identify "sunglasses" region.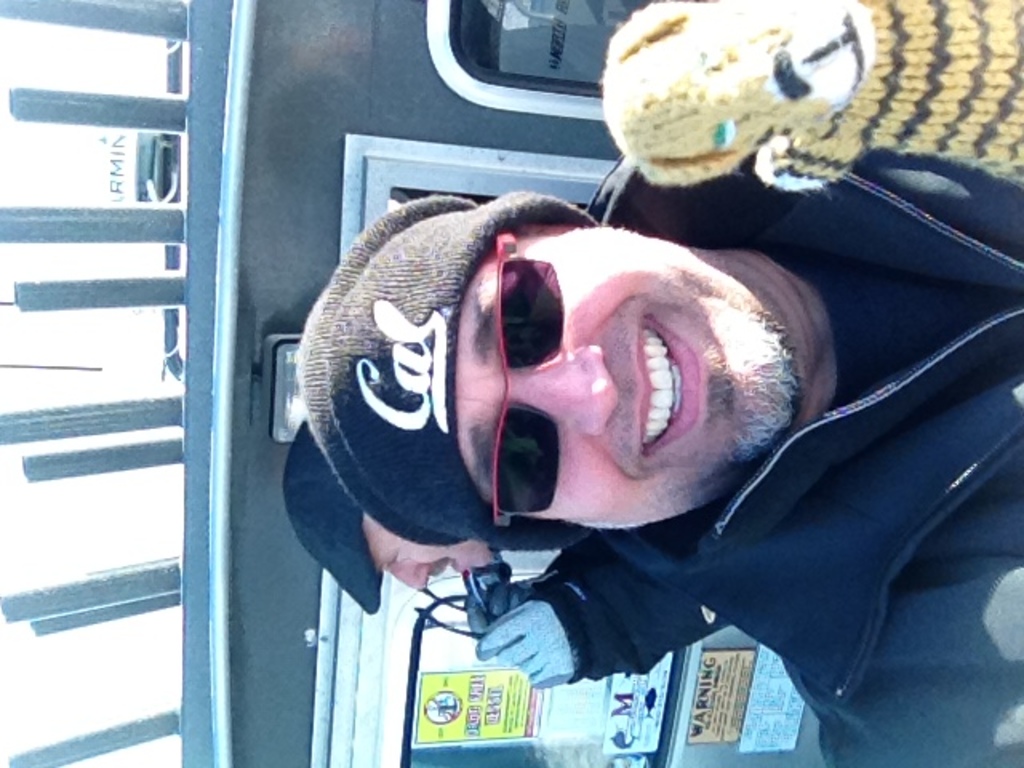
Region: box=[493, 229, 563, 520].
